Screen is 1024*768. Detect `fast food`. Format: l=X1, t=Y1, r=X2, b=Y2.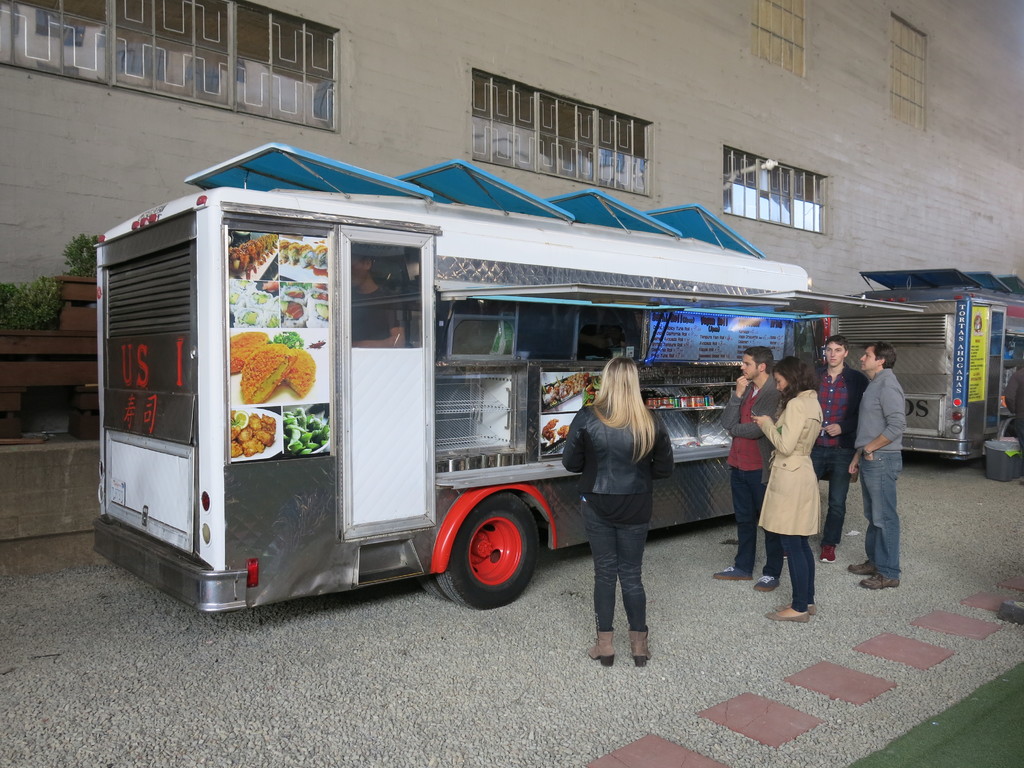
l=540, t=367, r=591, b=410.
